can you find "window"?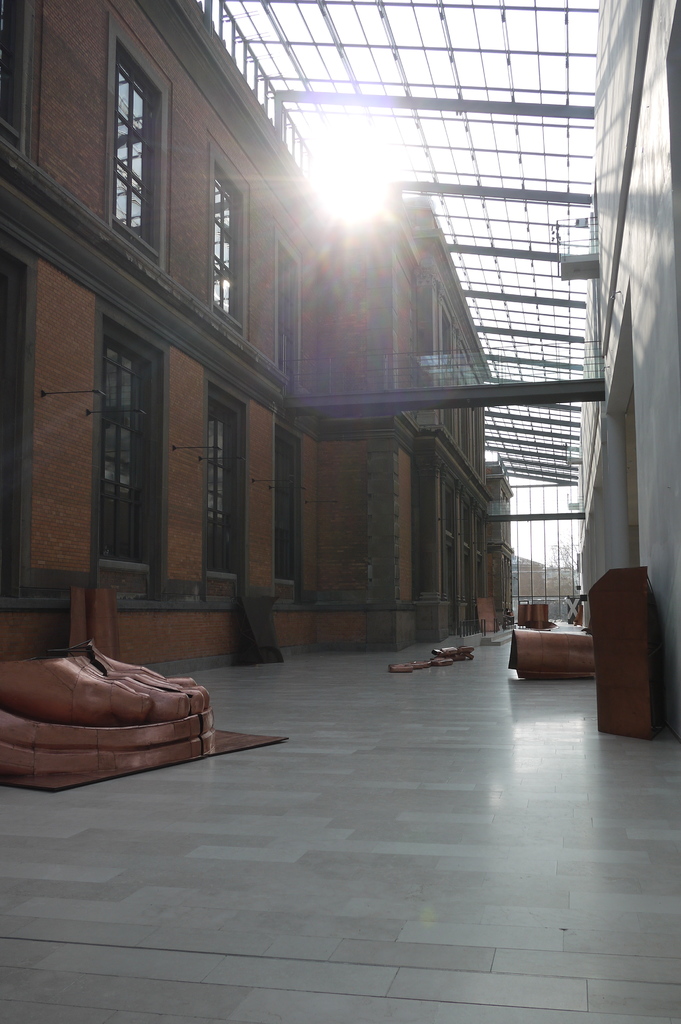
Yes, bounding box: left=0, top=228, right=35, bottom=600.
